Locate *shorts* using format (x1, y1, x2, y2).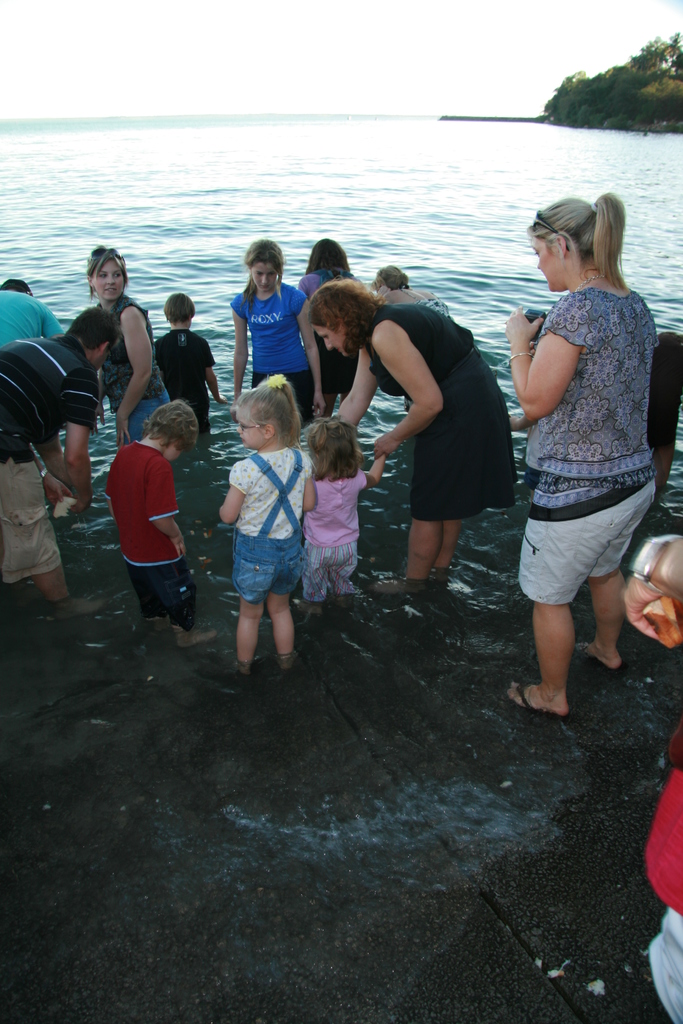
(0, 462, 64, 588).
